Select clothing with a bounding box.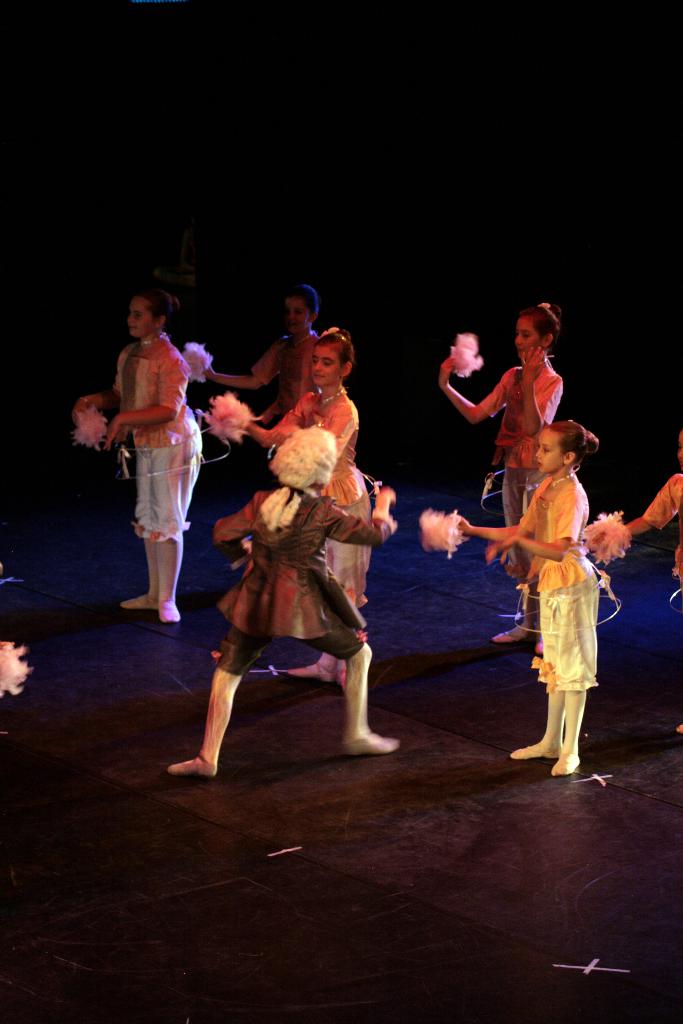
Rect(102, 326, 203, 617).
